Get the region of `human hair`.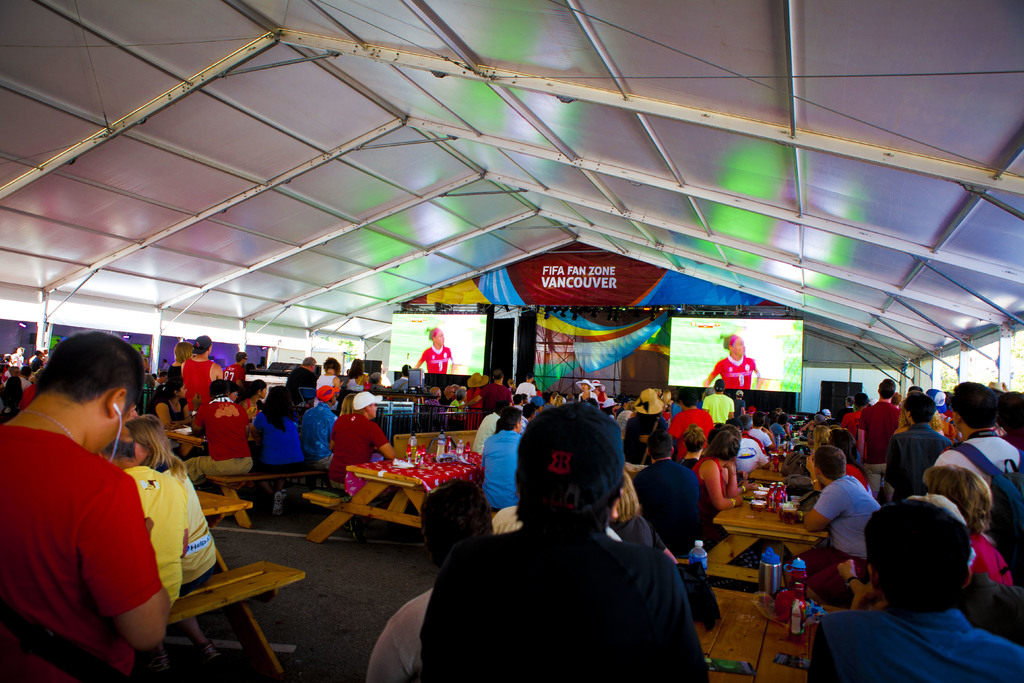
812/427/826/444.
